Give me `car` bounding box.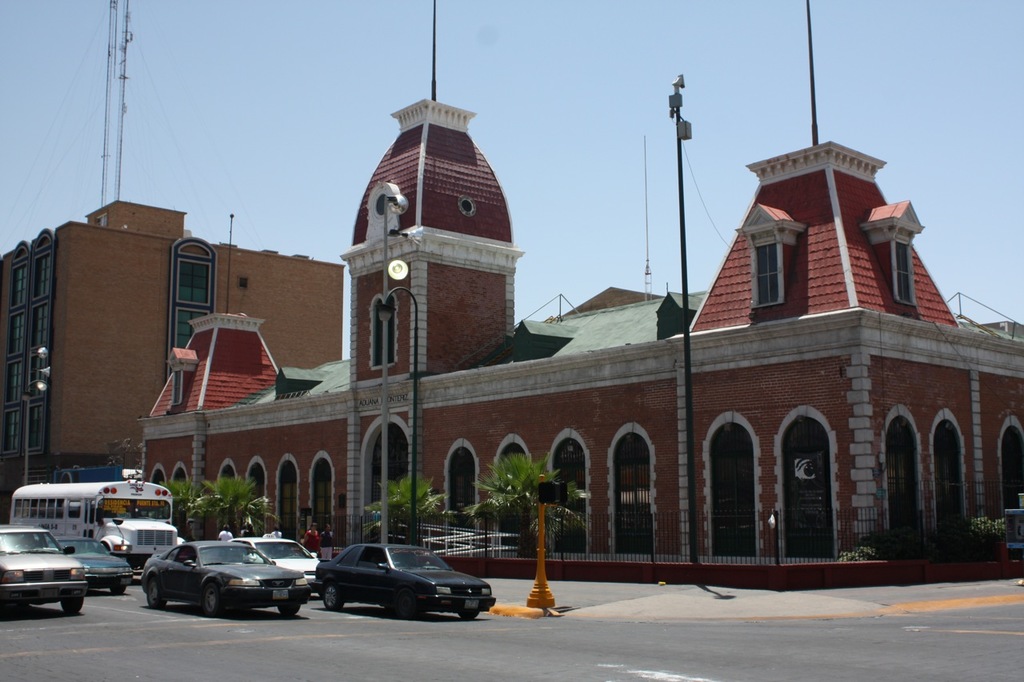
bbox(50, 531, 138, 597).
